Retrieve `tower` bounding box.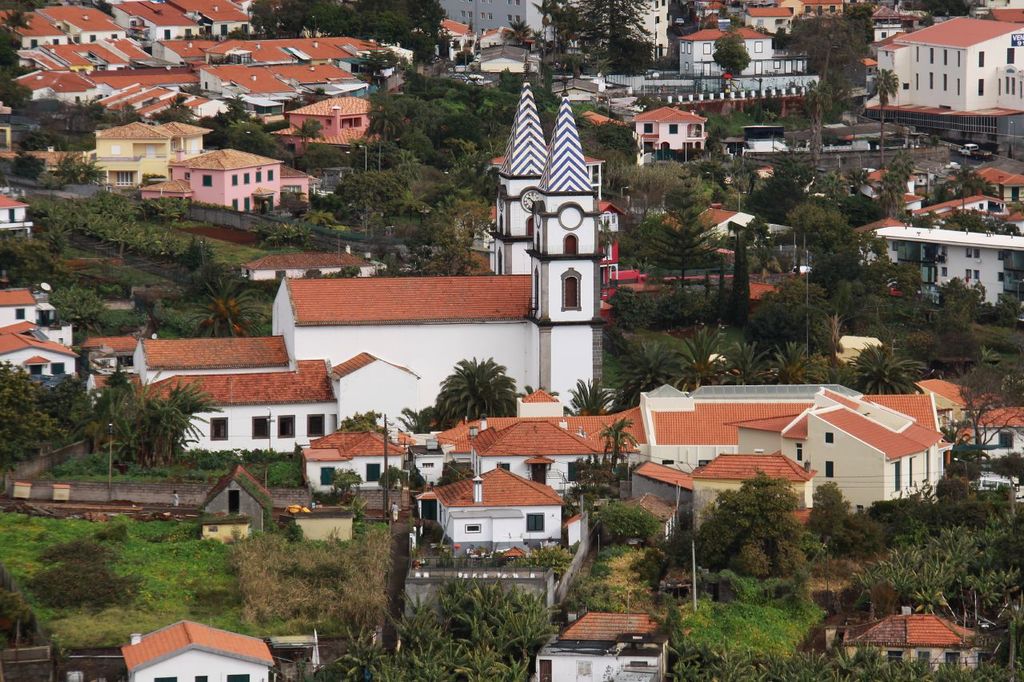
Bounding box: <box>486,50,605,417</box>.
